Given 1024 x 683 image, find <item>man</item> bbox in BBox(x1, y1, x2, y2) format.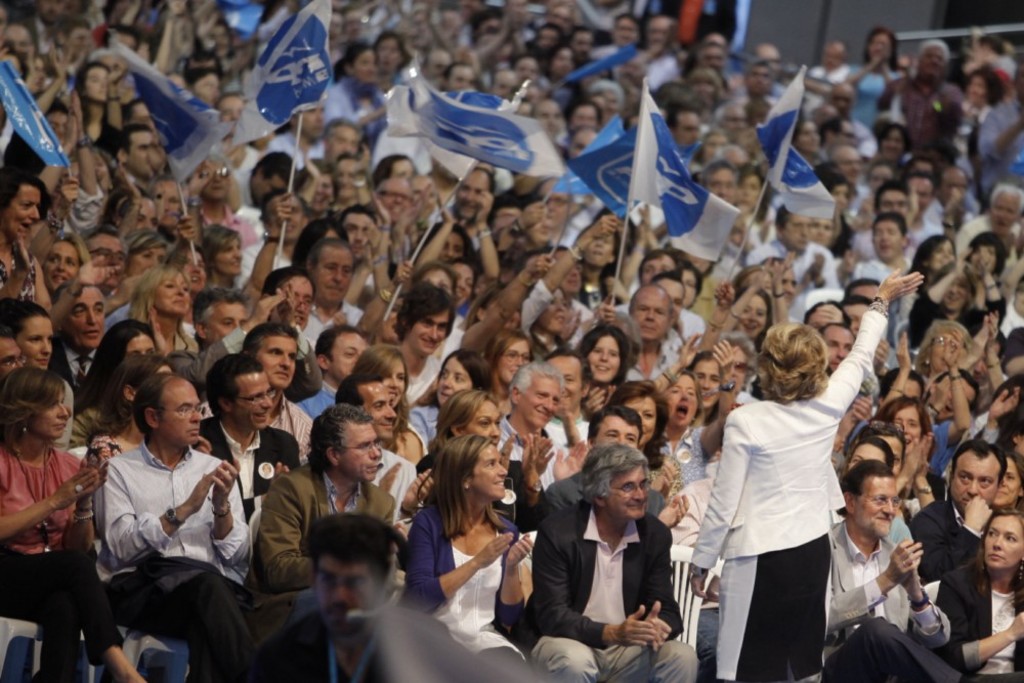
BBox(950, 181, 1023, 264).
